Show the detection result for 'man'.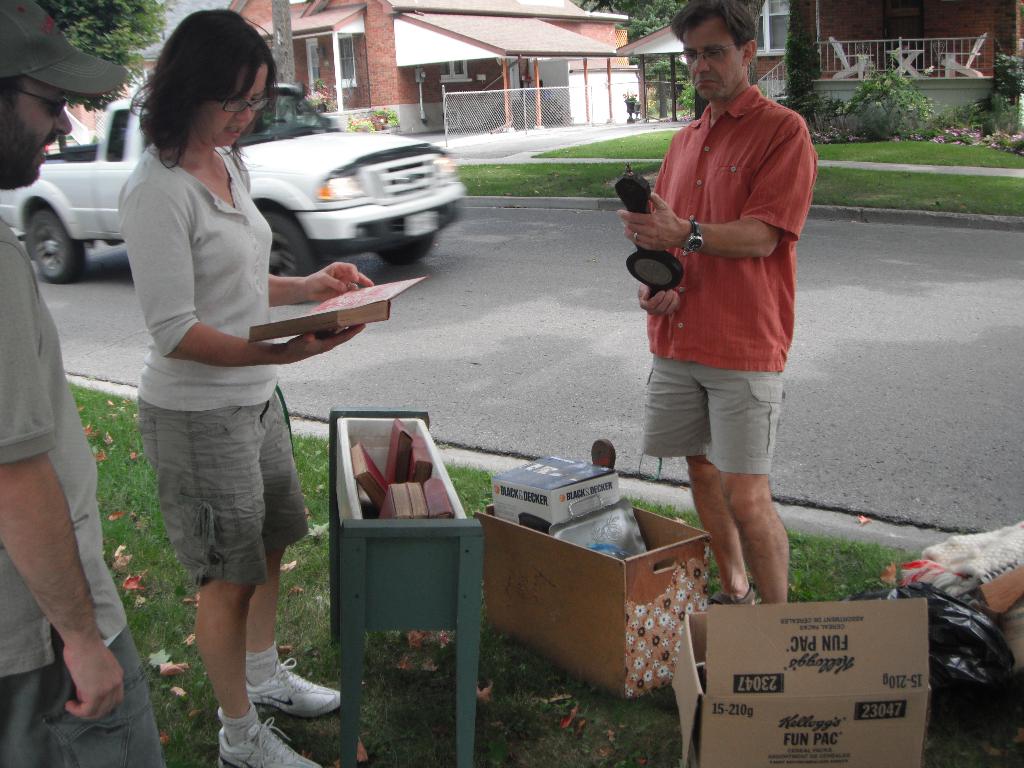
[635,13,812,634].
